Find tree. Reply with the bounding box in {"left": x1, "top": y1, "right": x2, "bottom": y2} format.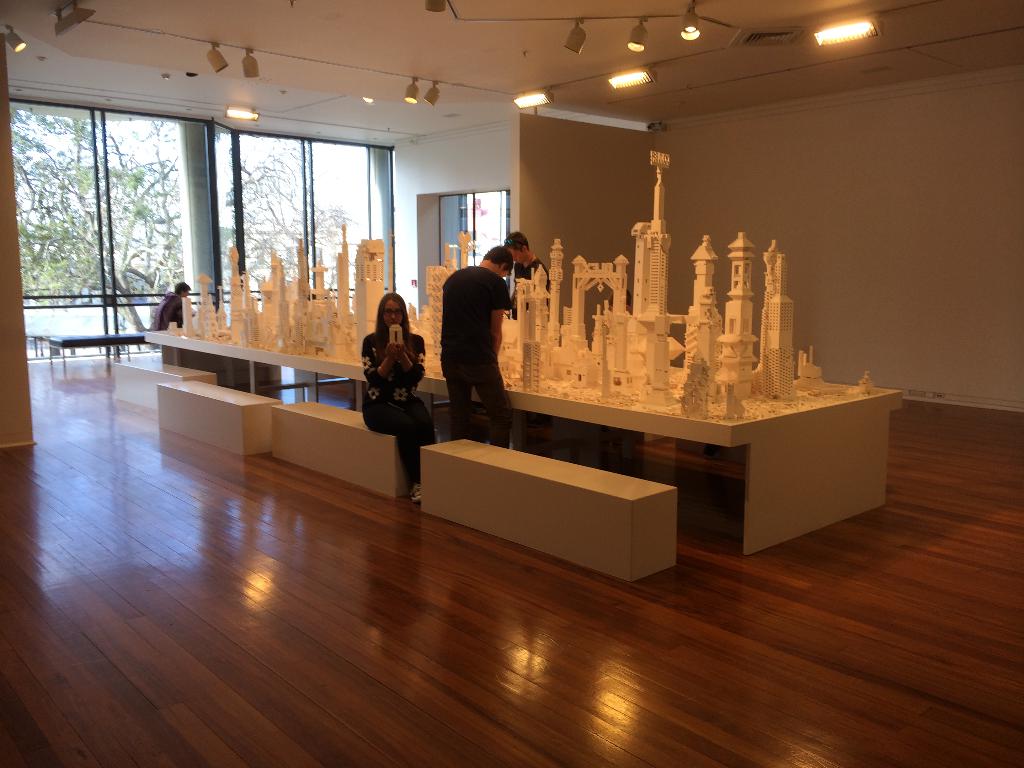
{"left": 243, "top": 144, "right": 383, "bottom": 309}.
